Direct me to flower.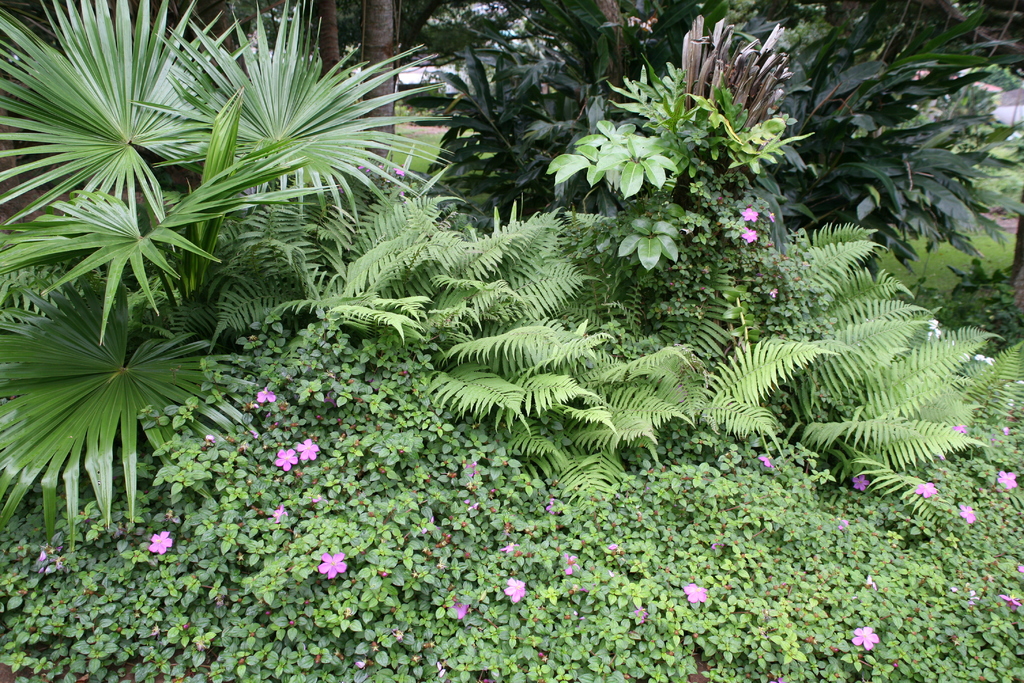
Direction: {"x1": 739, "y1": 206, "x2": 760, "y2": 224}.
